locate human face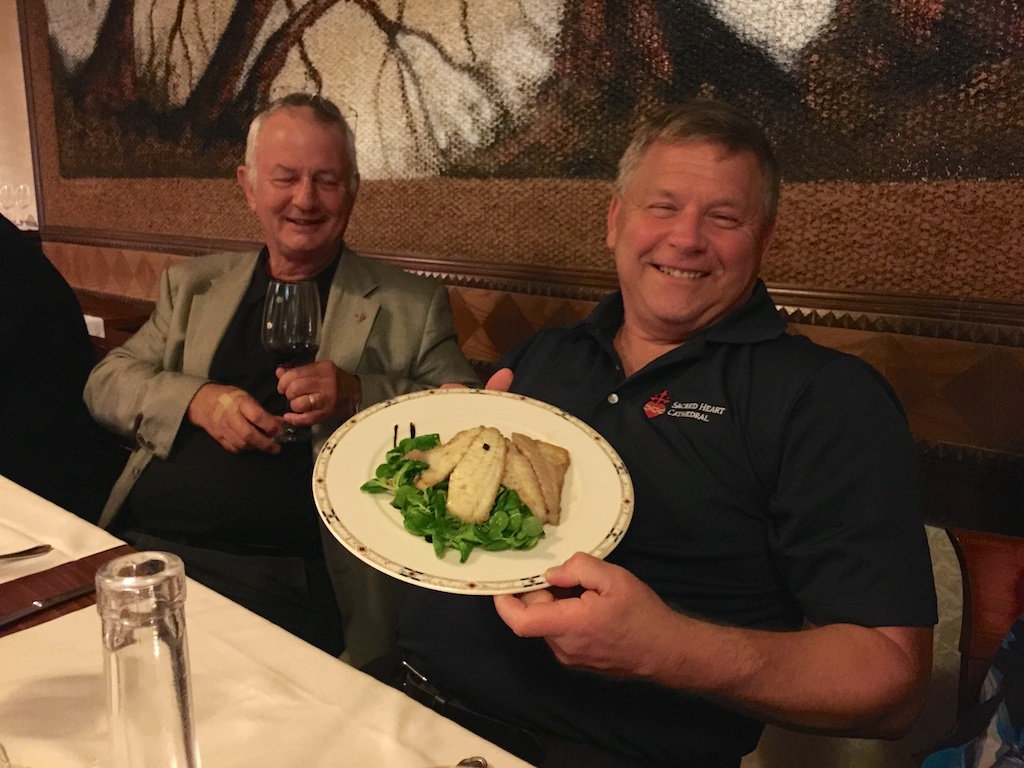
609/128/768/331
